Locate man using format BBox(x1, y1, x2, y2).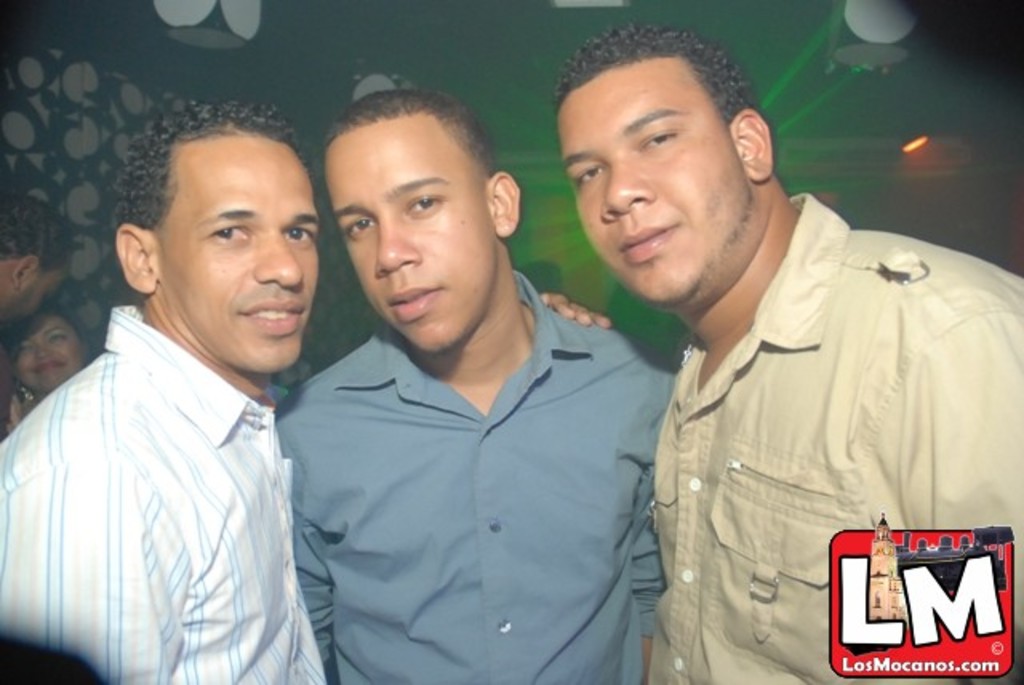
BBox(2, 104, 360, 675).
